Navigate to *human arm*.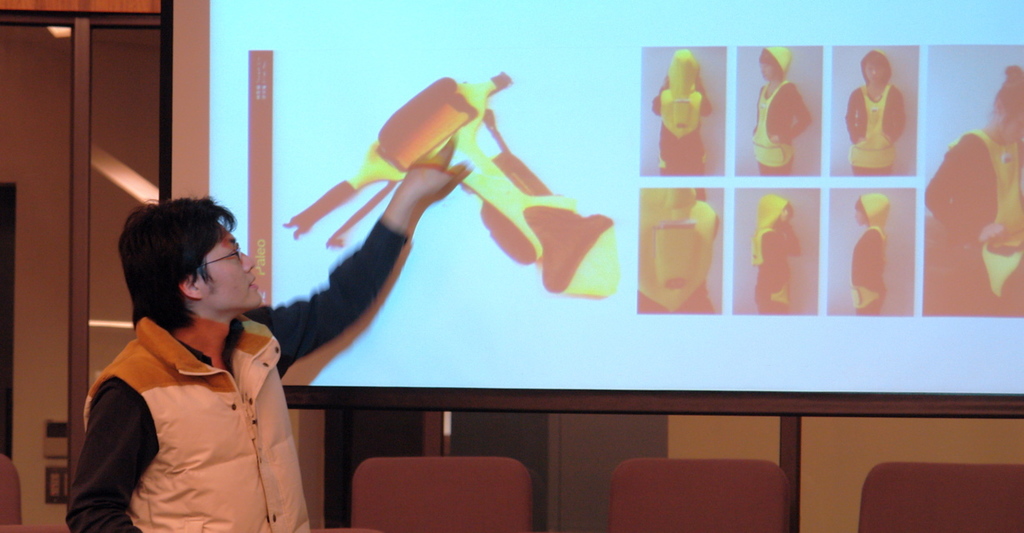
Navigation target: x1=892 y1=89 x2=908 y2=143.
